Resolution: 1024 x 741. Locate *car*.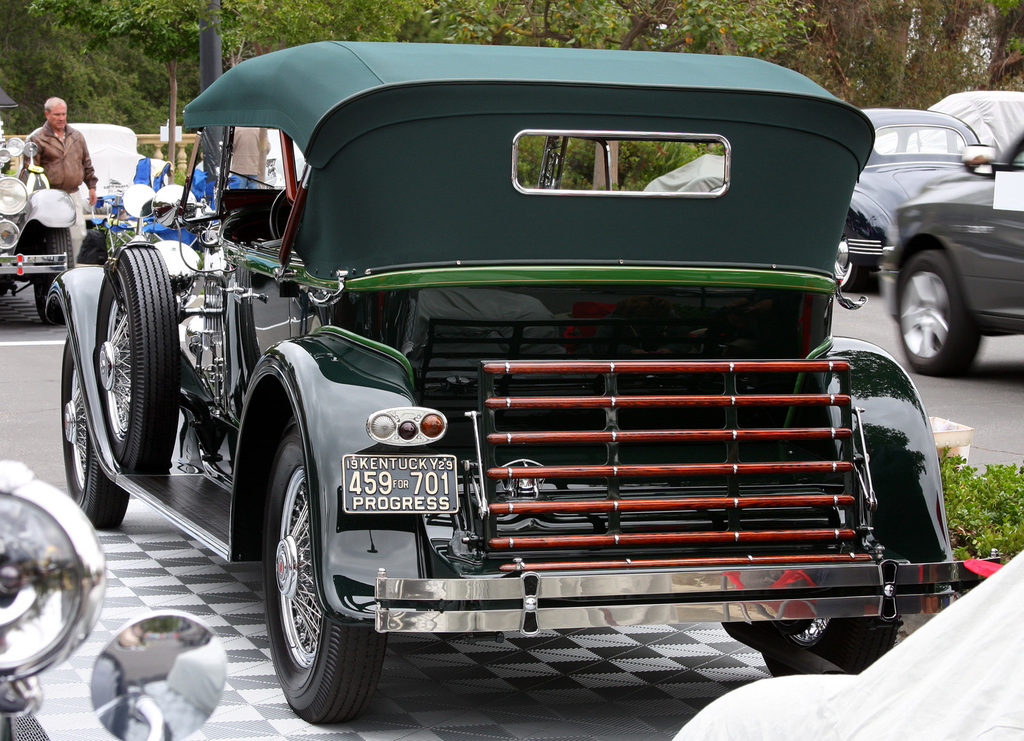
bbox=(90, 11, 924, 735).
